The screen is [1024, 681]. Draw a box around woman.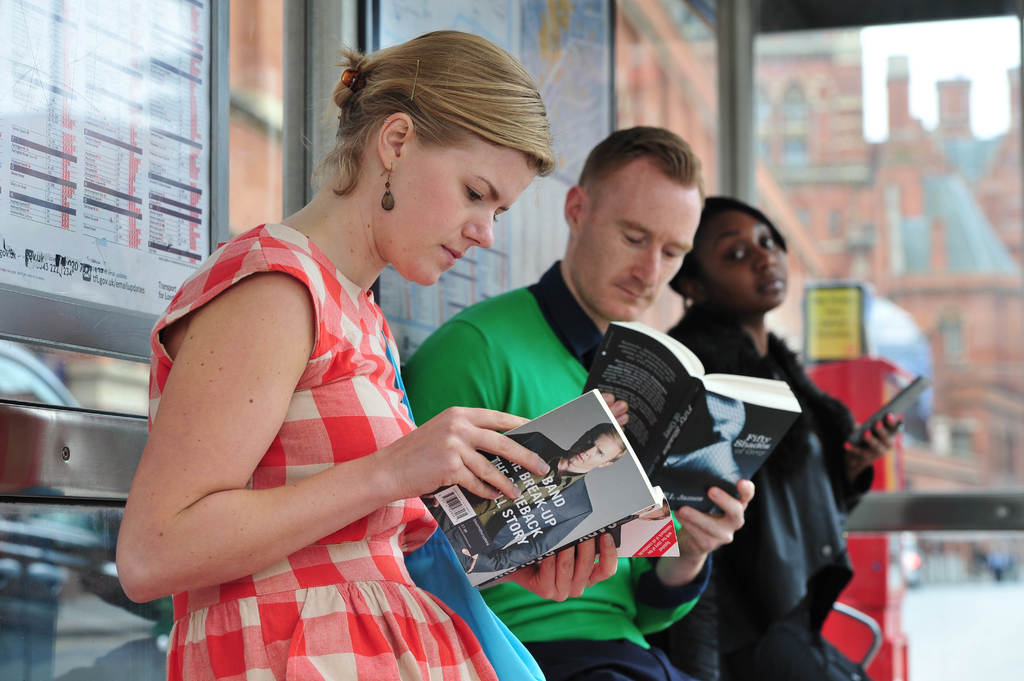
<bbox>661, 198, 906, 680</bbox>.
